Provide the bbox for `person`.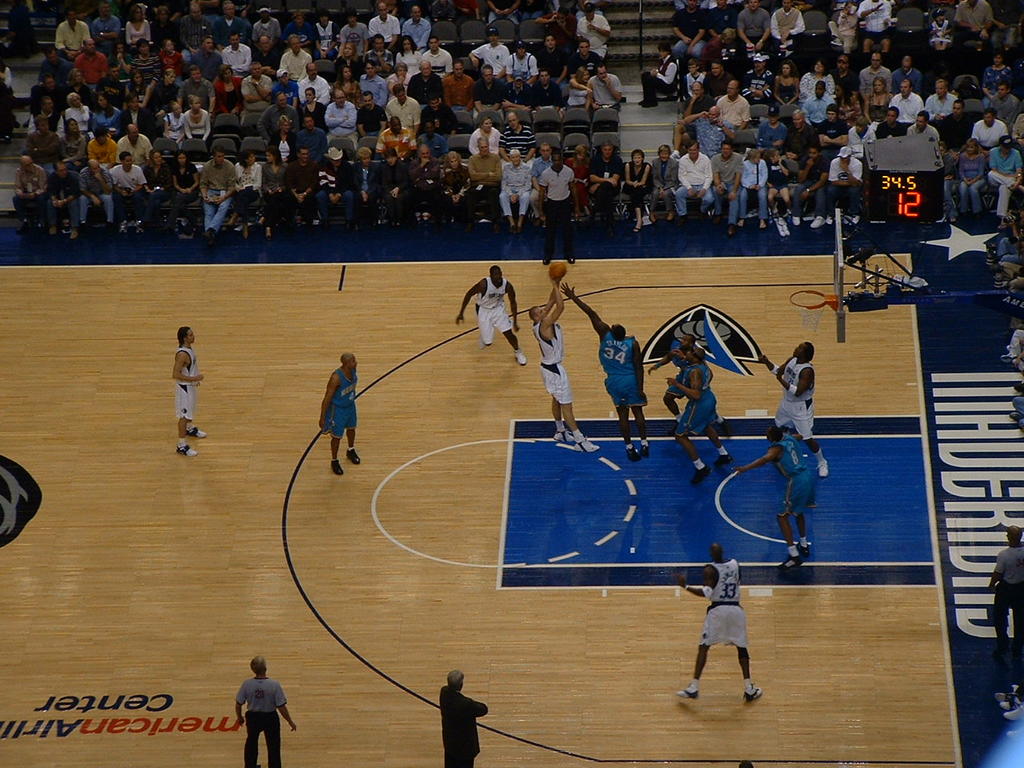
54:5:92:57.
